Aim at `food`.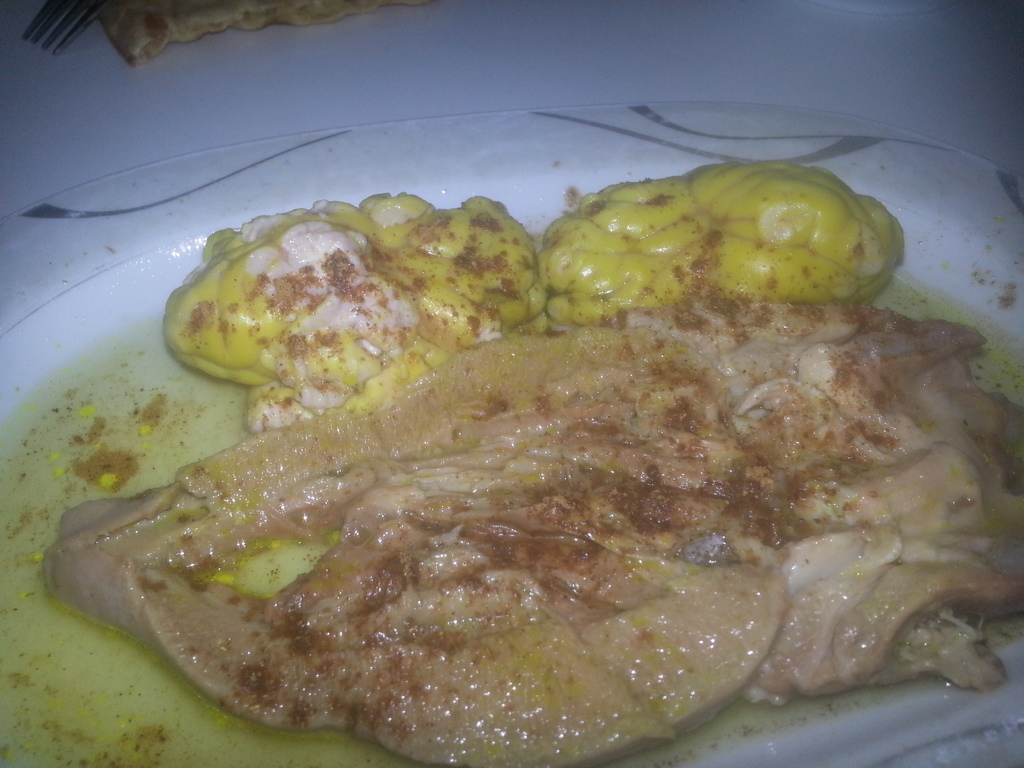
Aimed at locate(101, 0, 408, 59).
